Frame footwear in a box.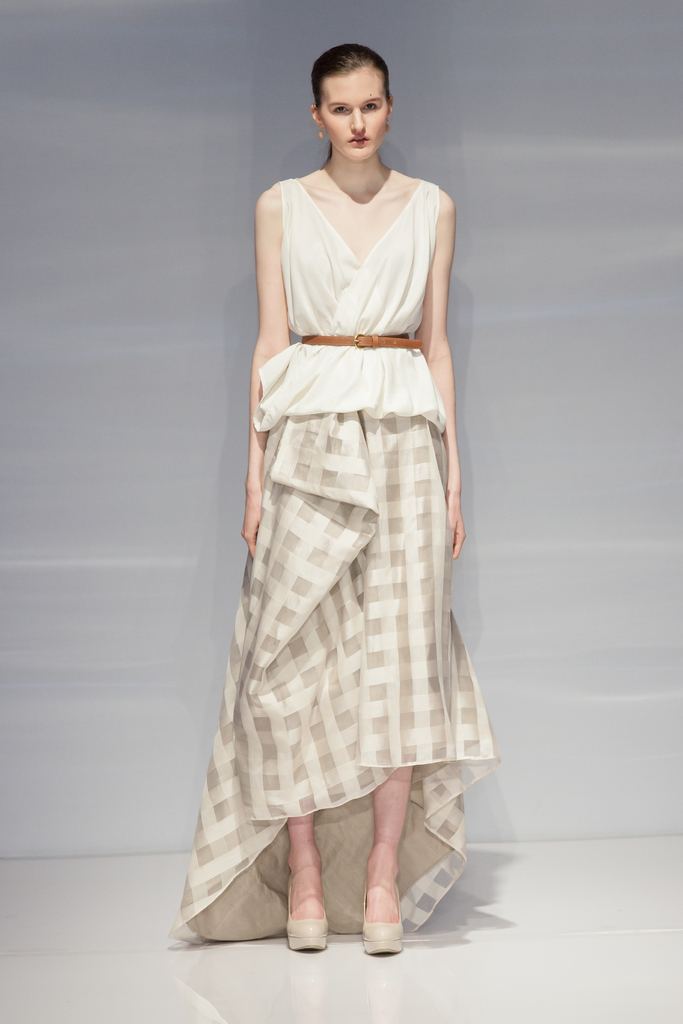
BBox(286, 882, 332, 952).
